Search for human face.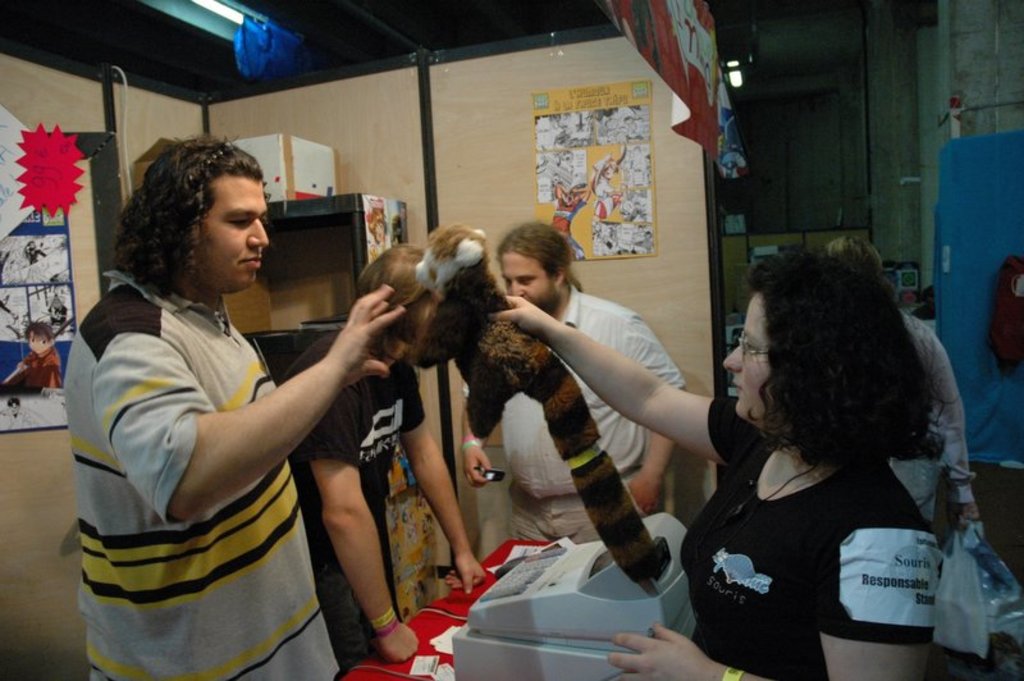
Found at x1=195, y1=169, x2=270, y2=292.
